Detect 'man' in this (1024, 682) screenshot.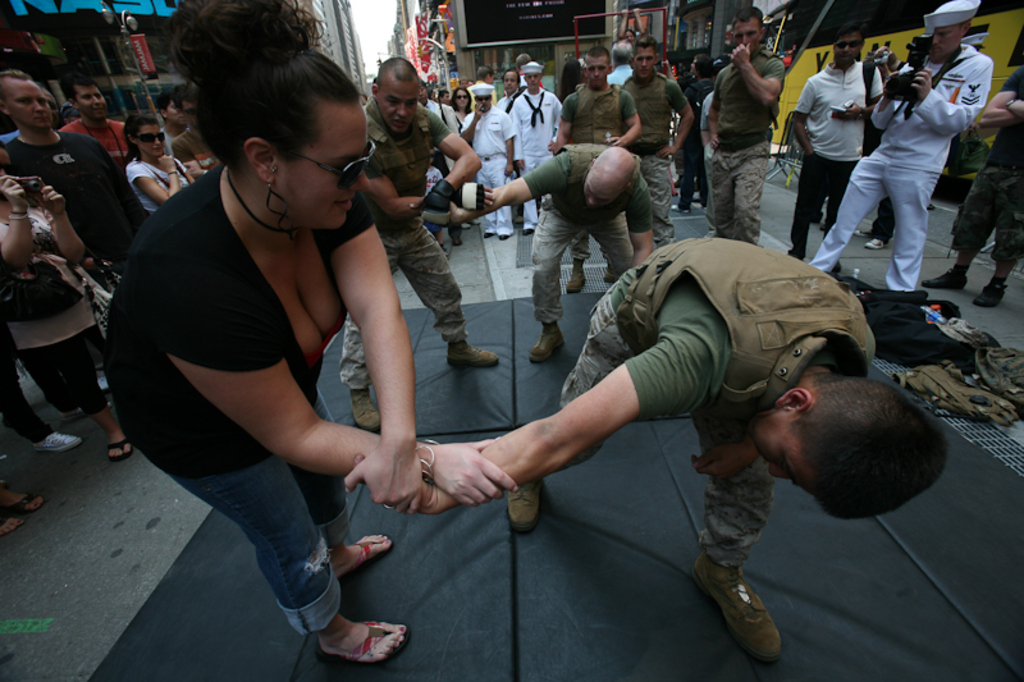
Detection: <box>503,55,566,238</box>.
